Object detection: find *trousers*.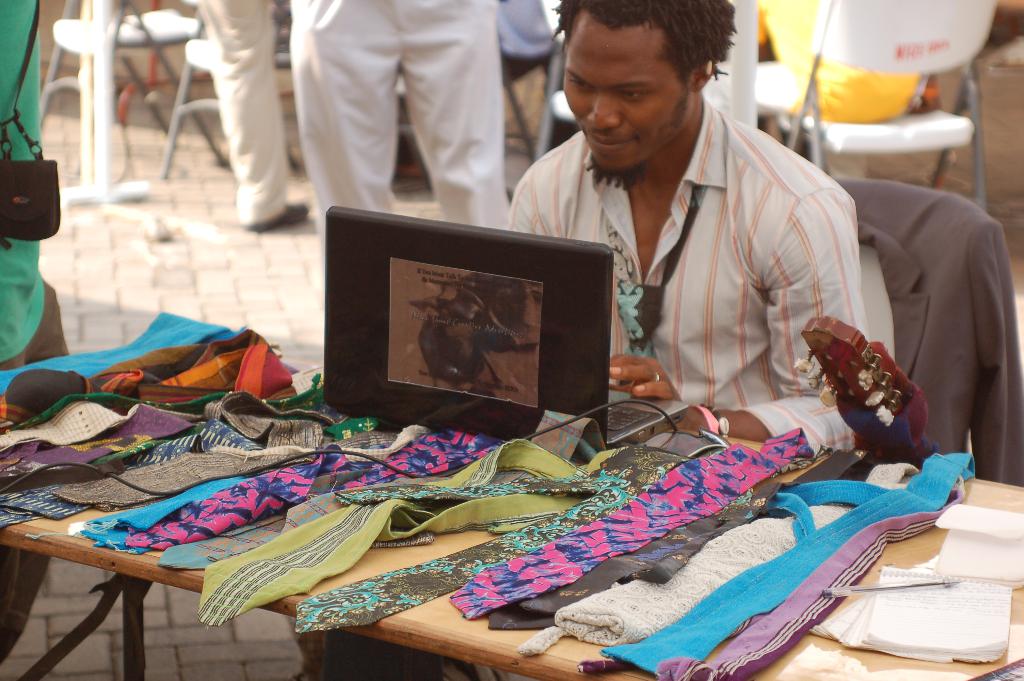
0, 275, 71, 664.
